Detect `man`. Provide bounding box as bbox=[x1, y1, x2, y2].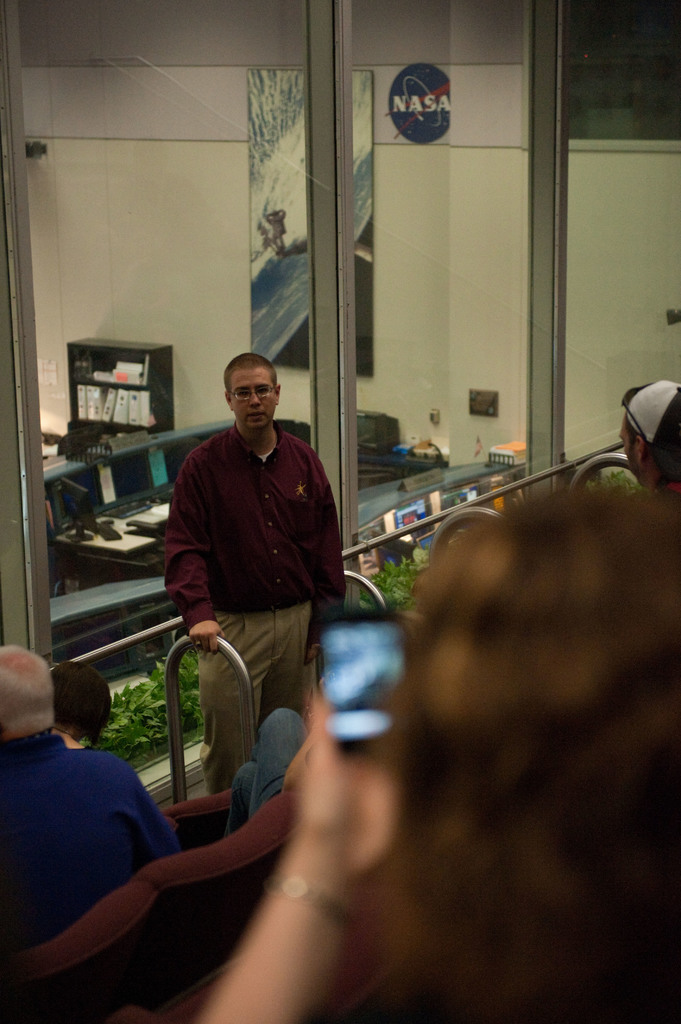
bbox=[0, 644, 186, 948].
